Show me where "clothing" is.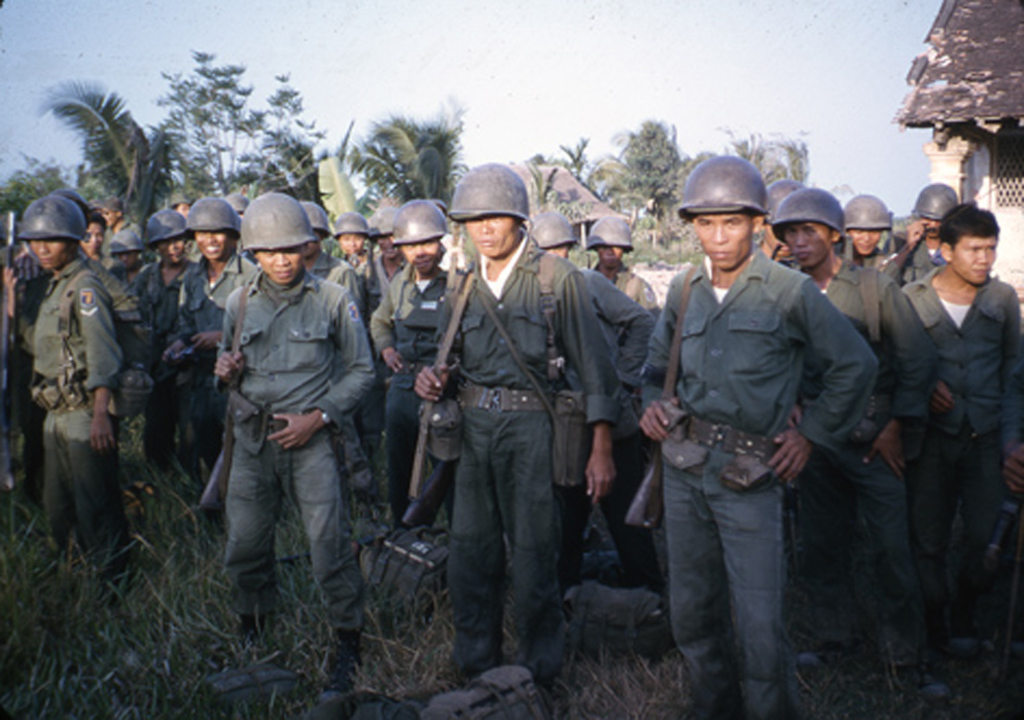
"clothing" is at (119,250,214,493).
